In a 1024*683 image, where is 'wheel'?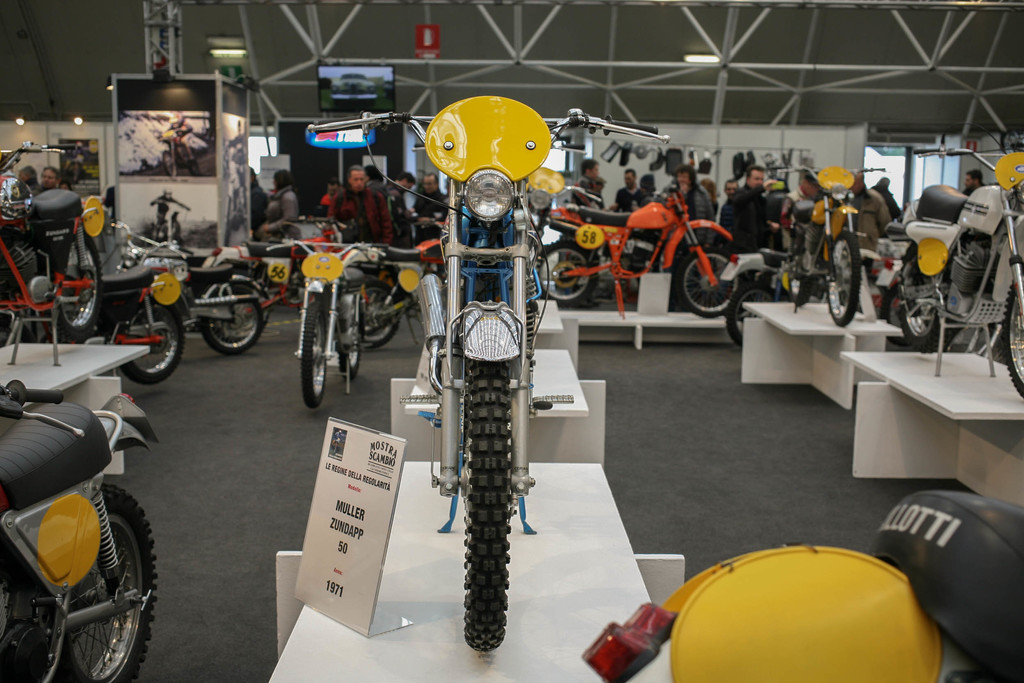
pyautogui.locateOnScreen(334, 286, 363, 384).
